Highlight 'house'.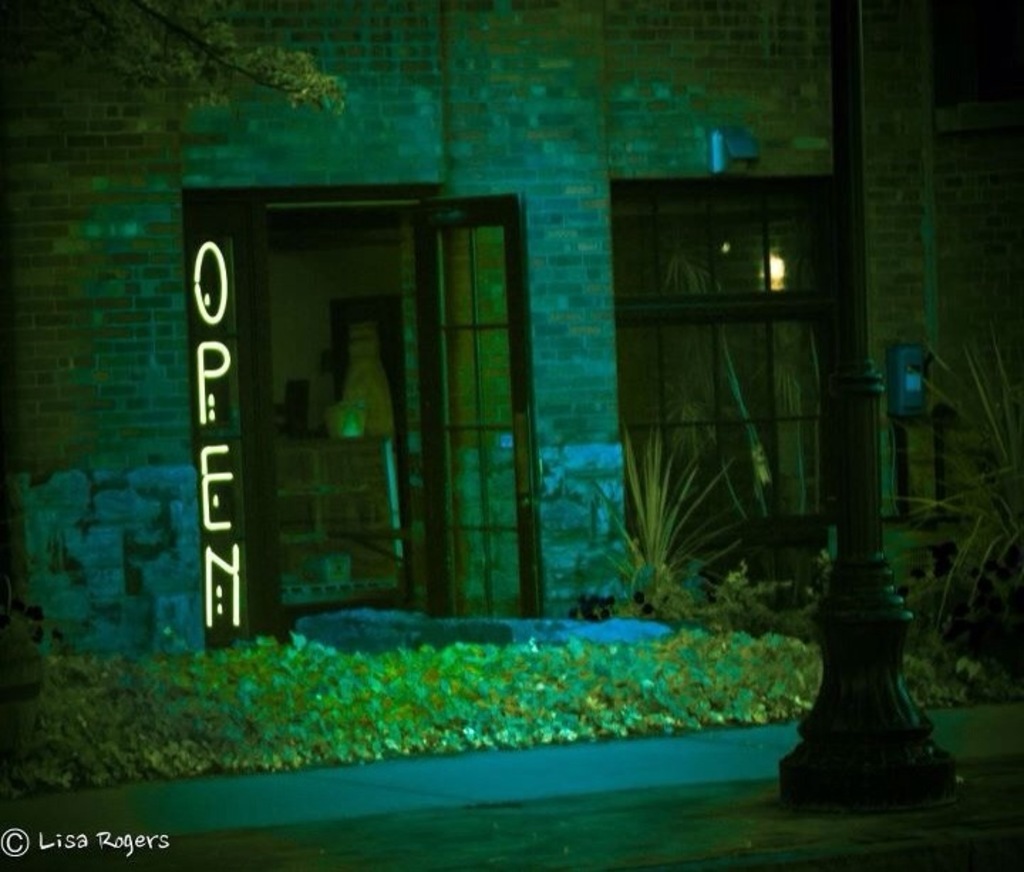
Highlighted region: [x1=0, y1=0, x2=1023, y2=745].
